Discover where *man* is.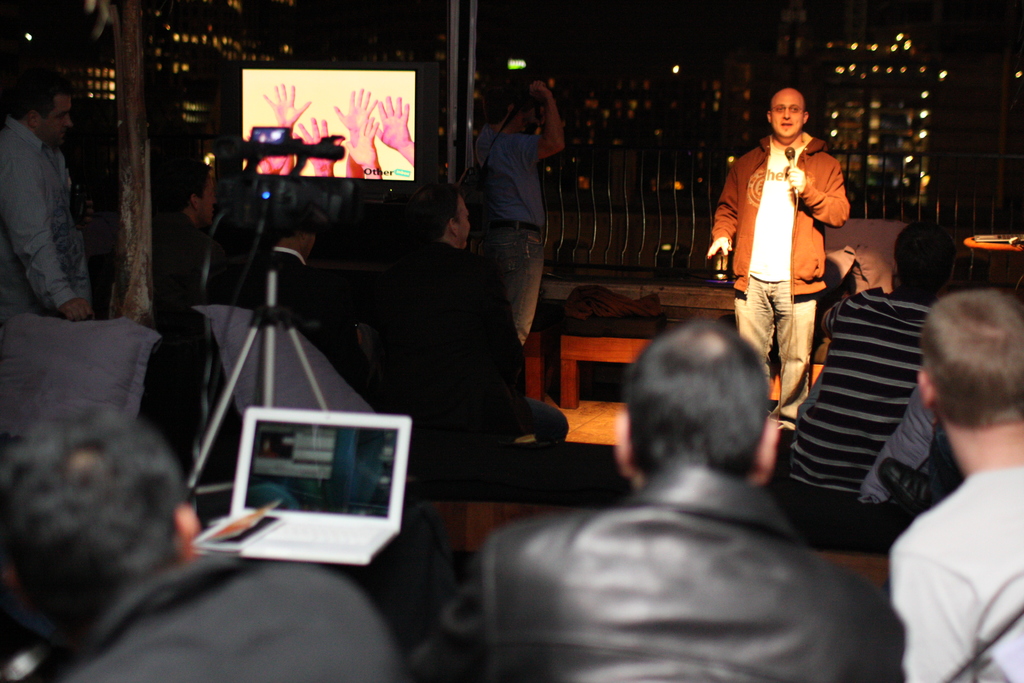
Discovered at x1=0, y1=71, x2=95, y2=332.
